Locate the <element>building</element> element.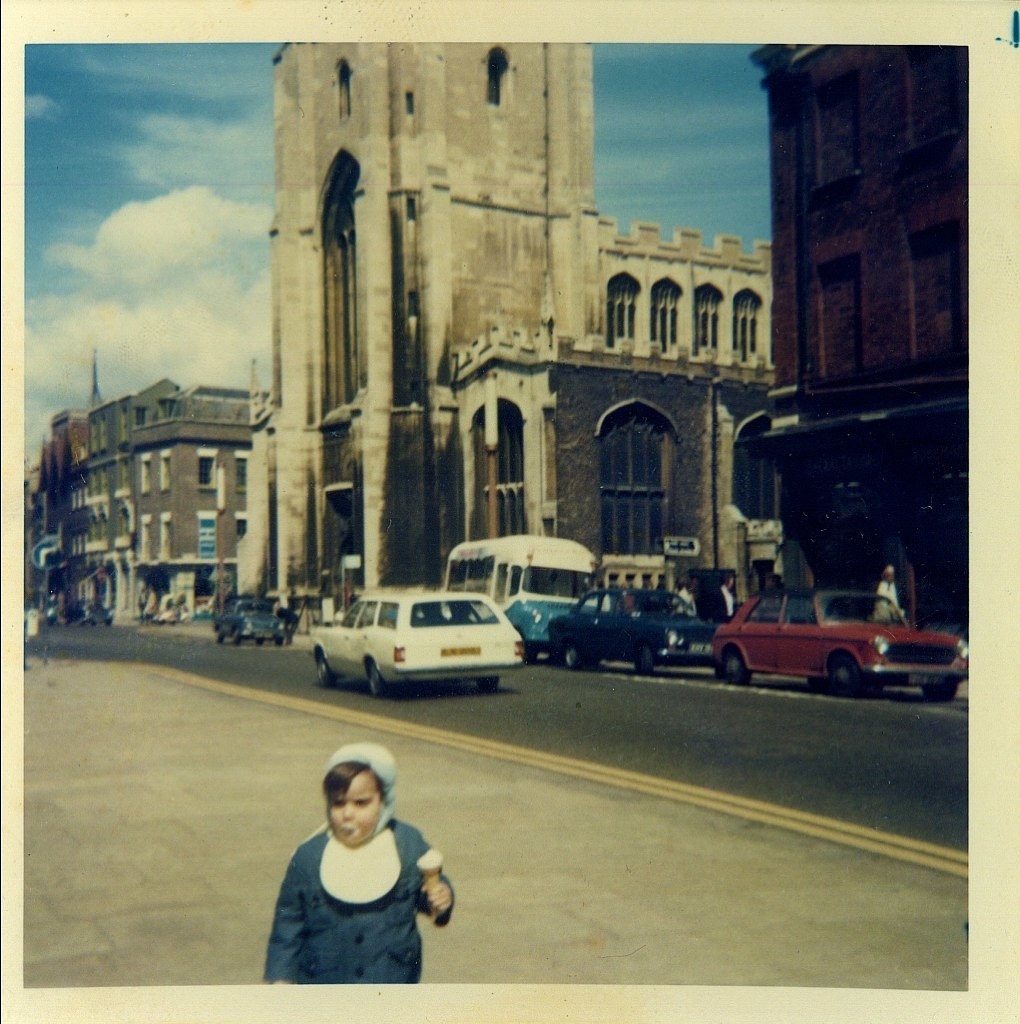
Element bbox: rect(22, 458, 39, 595).
